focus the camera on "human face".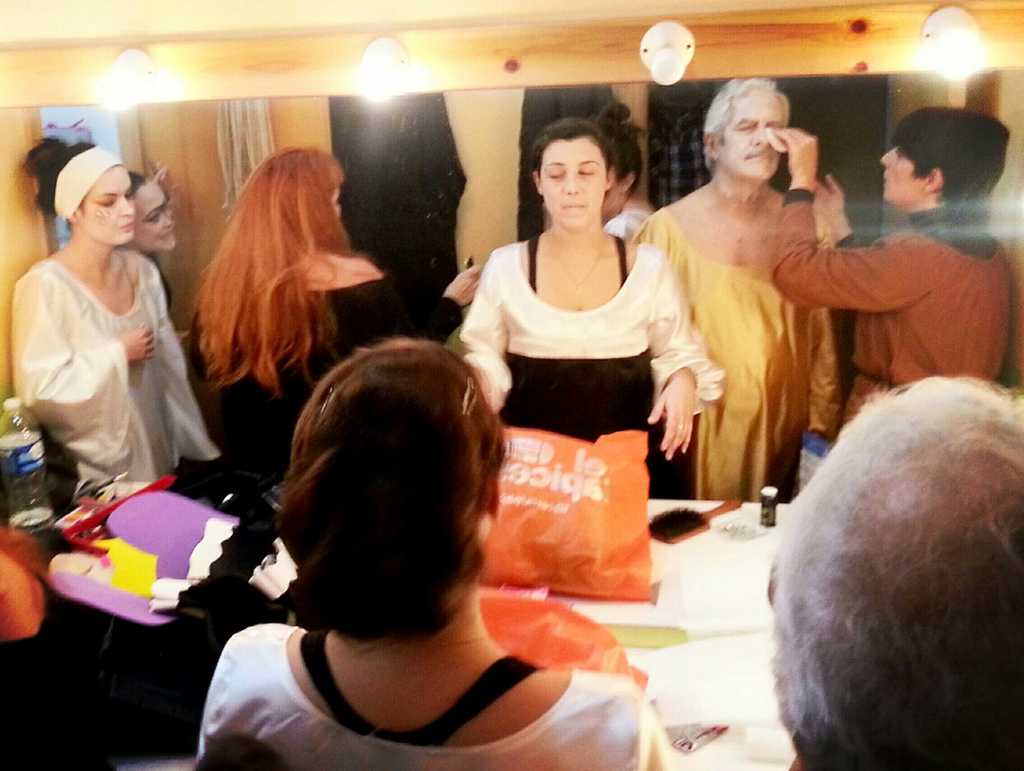
Focus region: [882,147,927,209].
